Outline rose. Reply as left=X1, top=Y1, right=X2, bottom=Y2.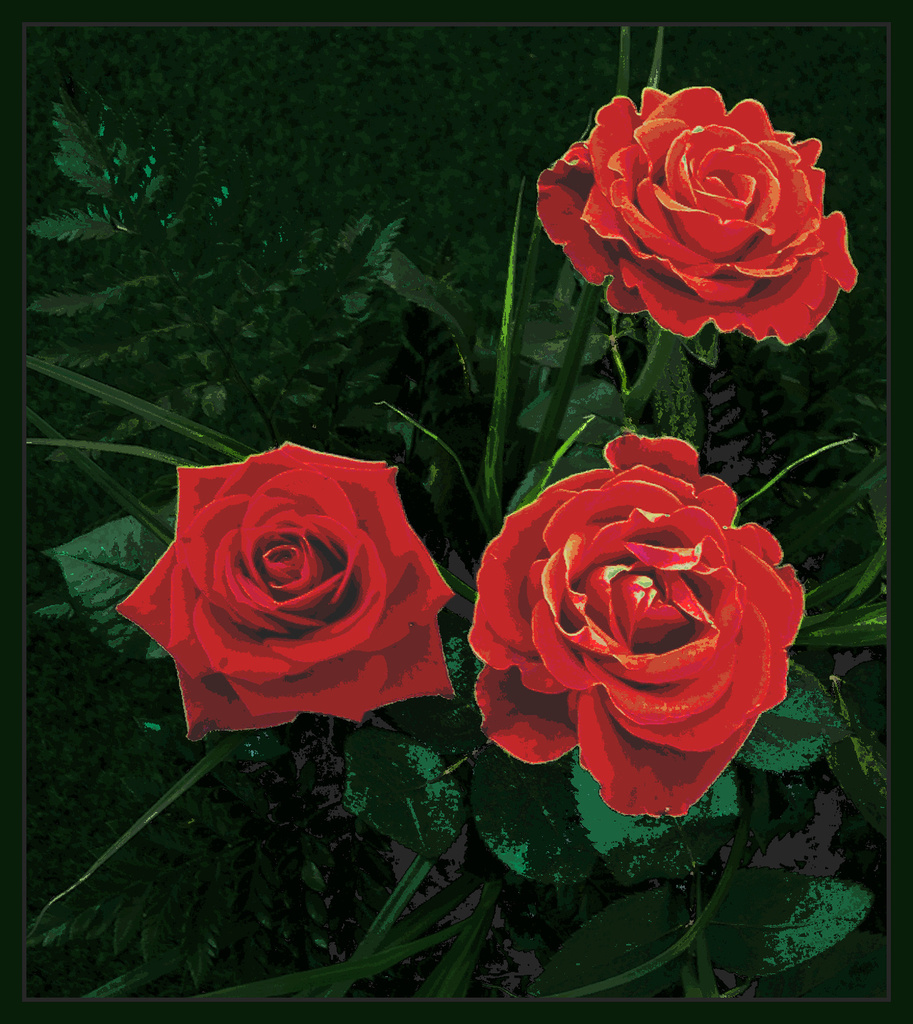
left=468, top=427, right=810, bottom=816.
